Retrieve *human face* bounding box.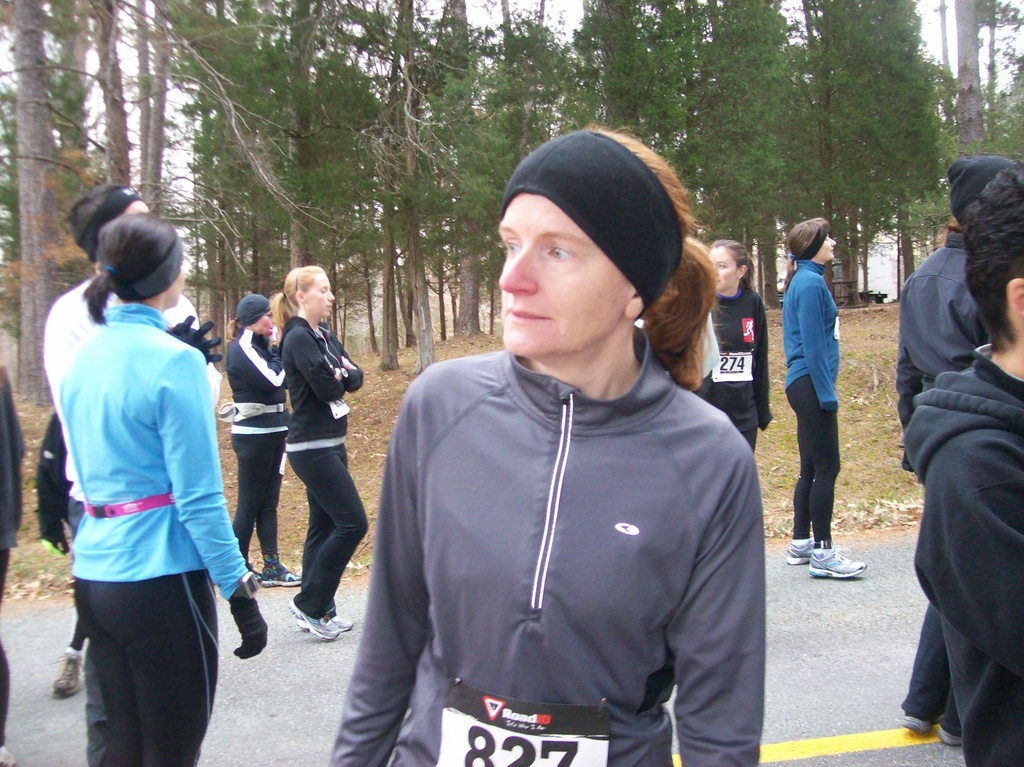
Bounding box: <region>305, 271, 335, 318</region>.
